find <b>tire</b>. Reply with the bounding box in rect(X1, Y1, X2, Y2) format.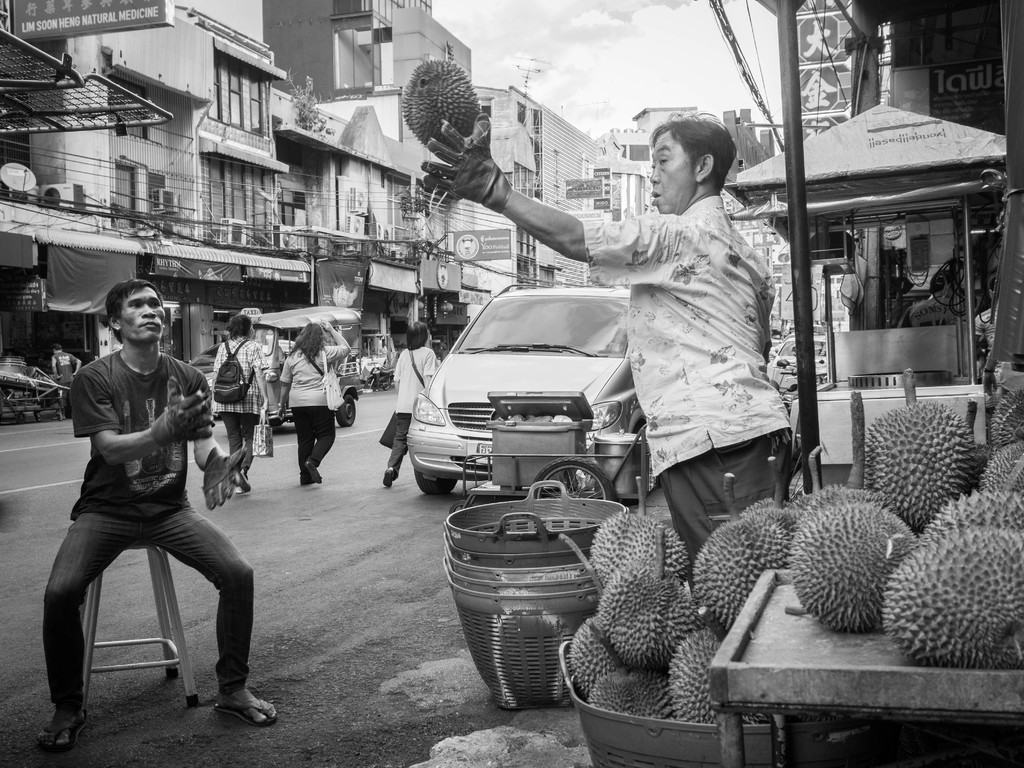
rect(416, 462, 454, 494).
